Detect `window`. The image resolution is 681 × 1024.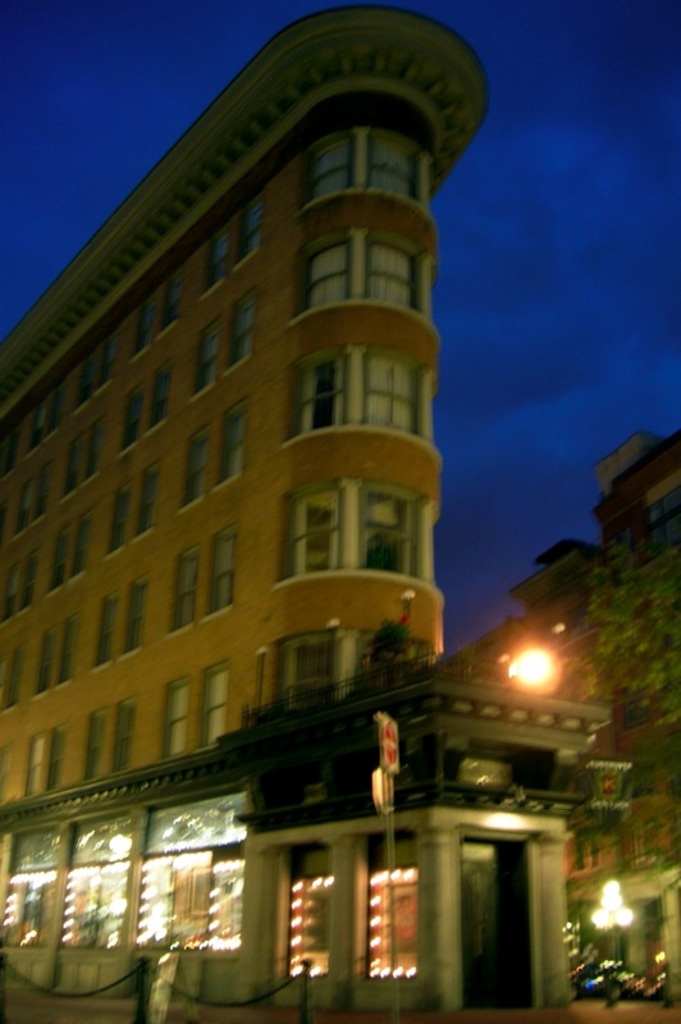
left=120, top=567, right=146, bottom=654.
